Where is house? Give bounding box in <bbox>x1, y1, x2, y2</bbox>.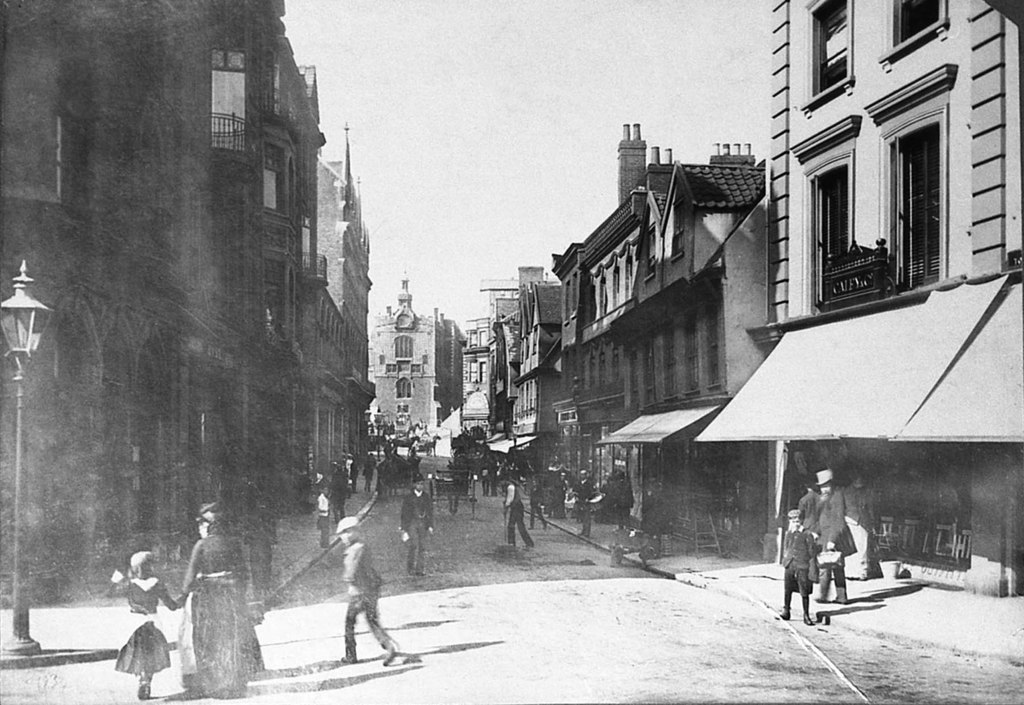
<bbox>552, 125, 766, 555</bbox>.
